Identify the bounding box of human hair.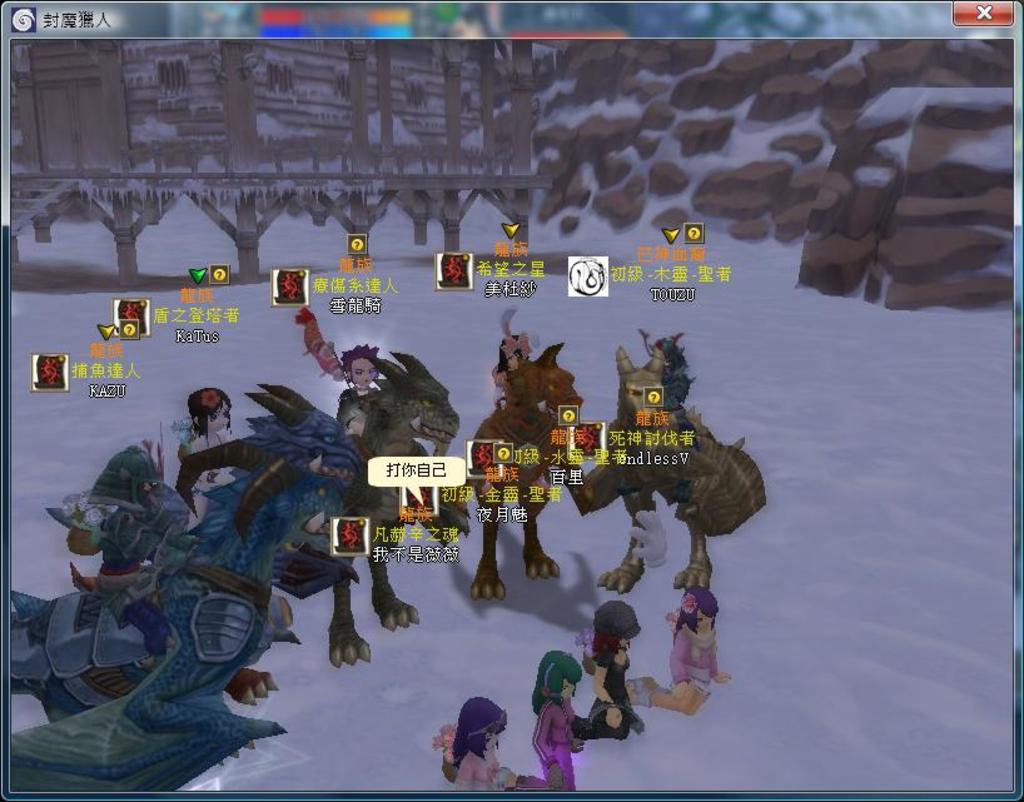
bbox(532, 647, 583, 713).
